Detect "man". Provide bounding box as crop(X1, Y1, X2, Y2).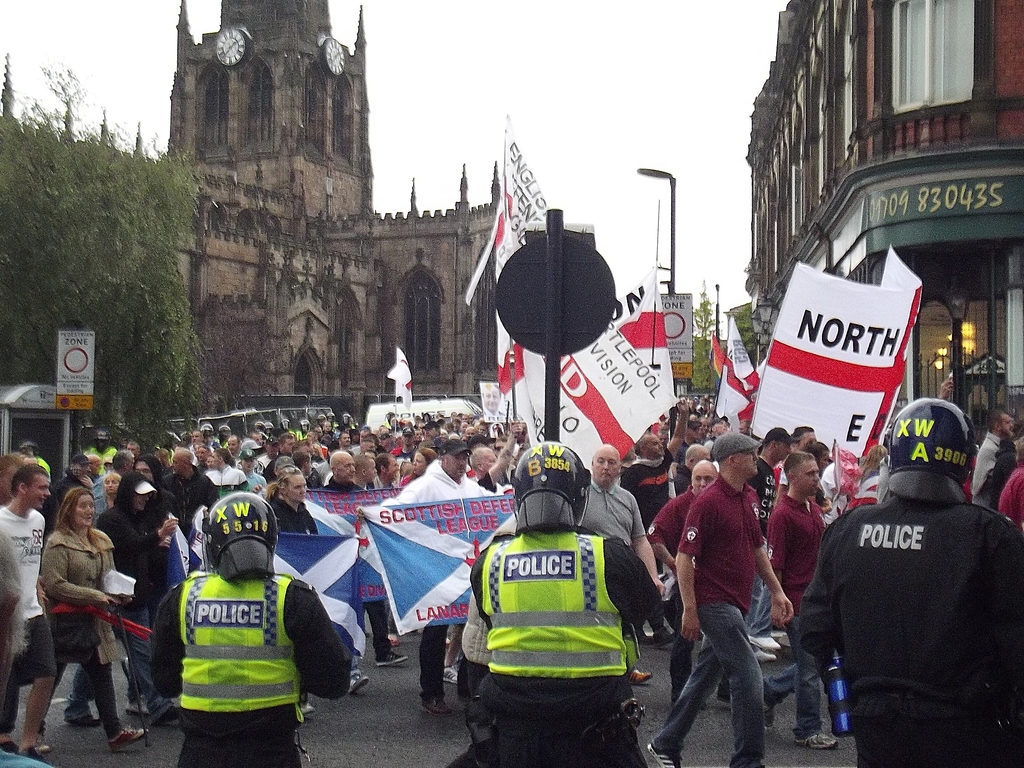
crop(476, 448, 655, 767).
